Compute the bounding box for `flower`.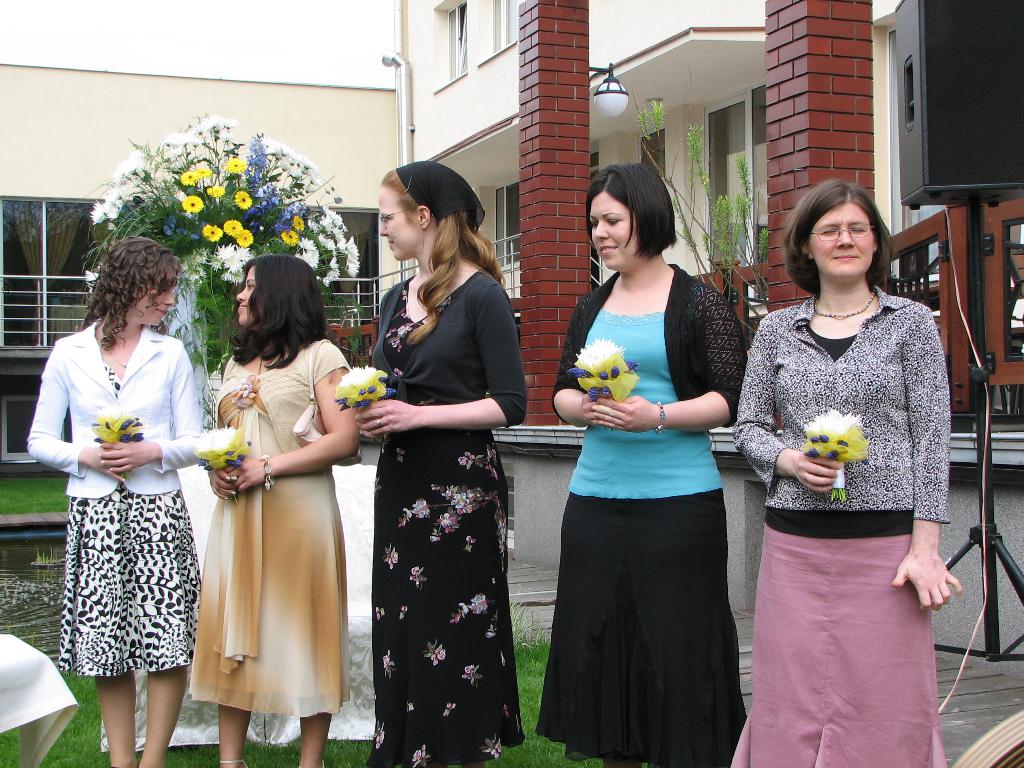
l=290, t=241, r=320, b=267.
